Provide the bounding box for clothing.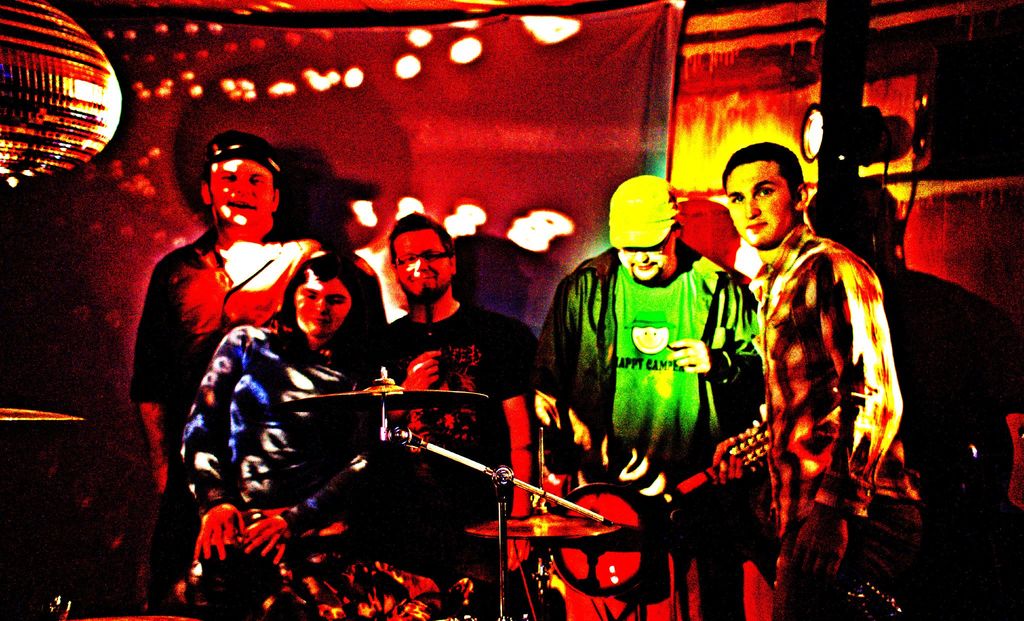
(left=170, top=323, right=376, bottom=620).
